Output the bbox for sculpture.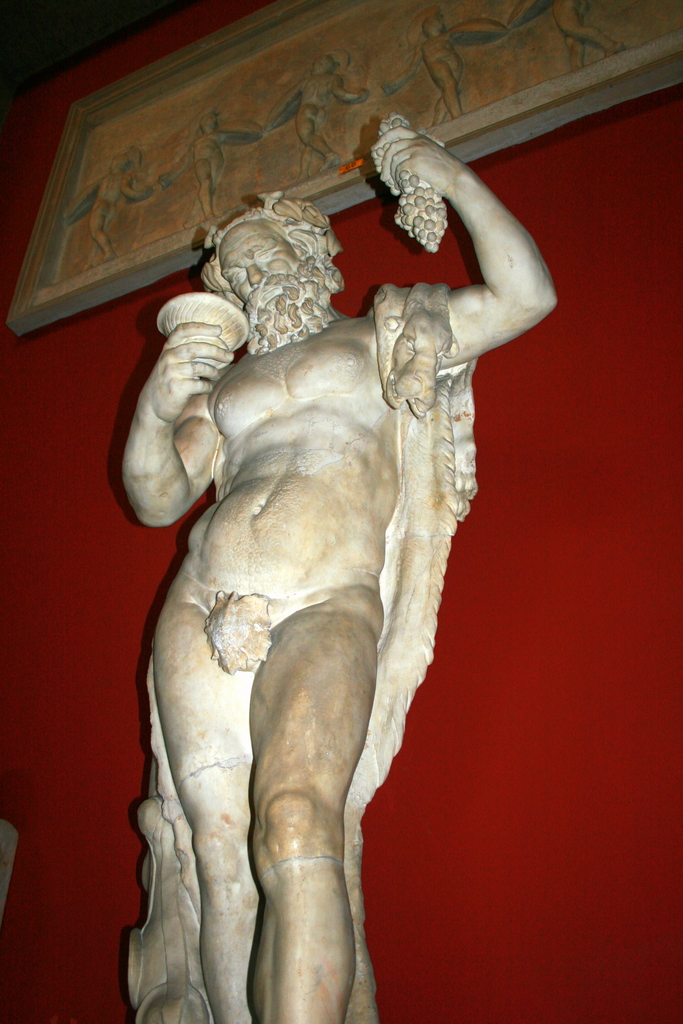
x1=124 y1=186 x2=564 y2=1017.
